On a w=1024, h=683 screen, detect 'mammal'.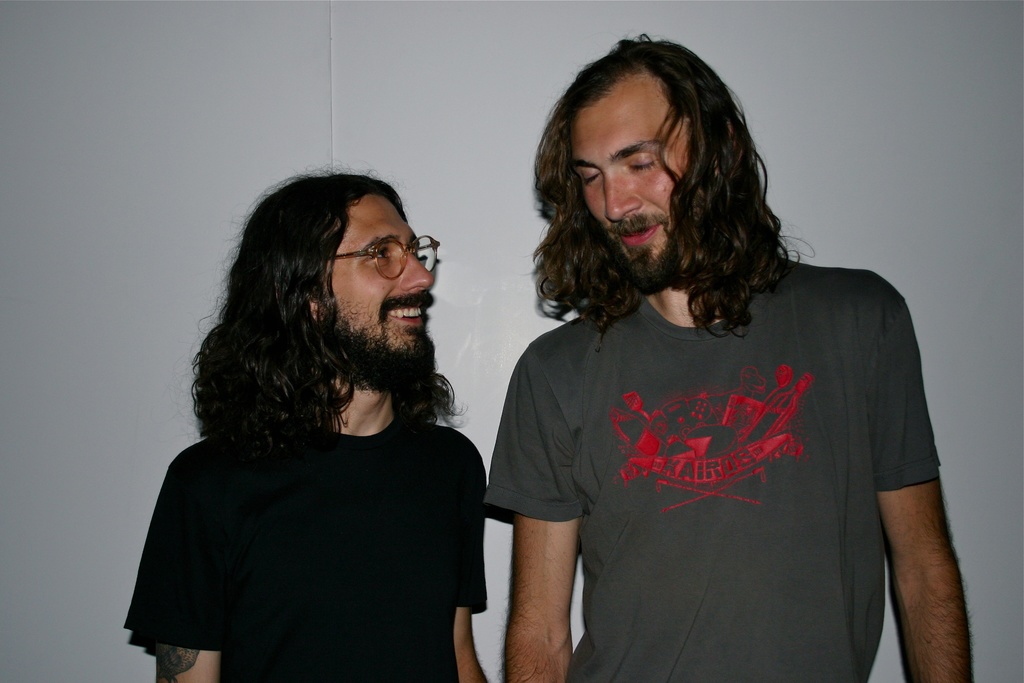
pyautogui.locateOnScreen(483, 30, 970, 682).
